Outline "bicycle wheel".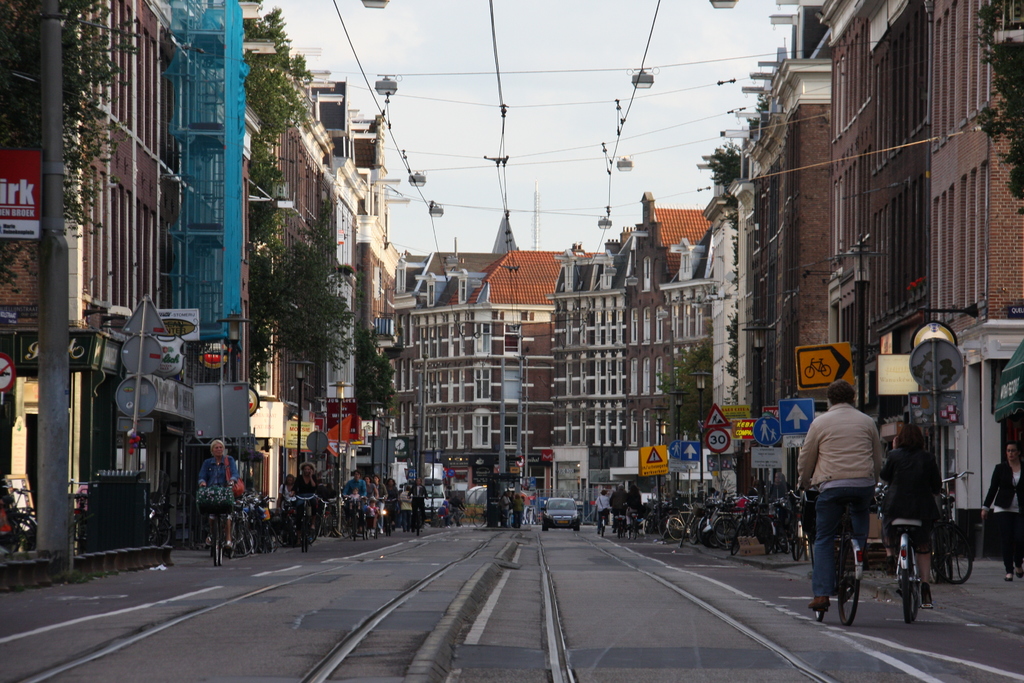
Outline: (929,520,972,585).
